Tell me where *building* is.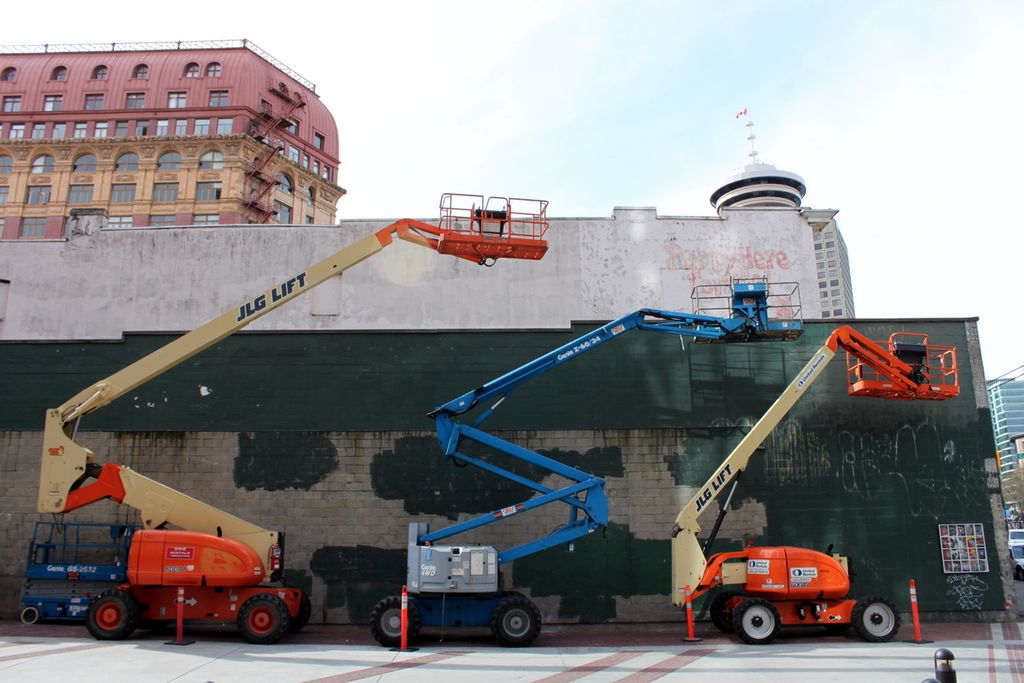
*building* is at 984,378,1023,520.
